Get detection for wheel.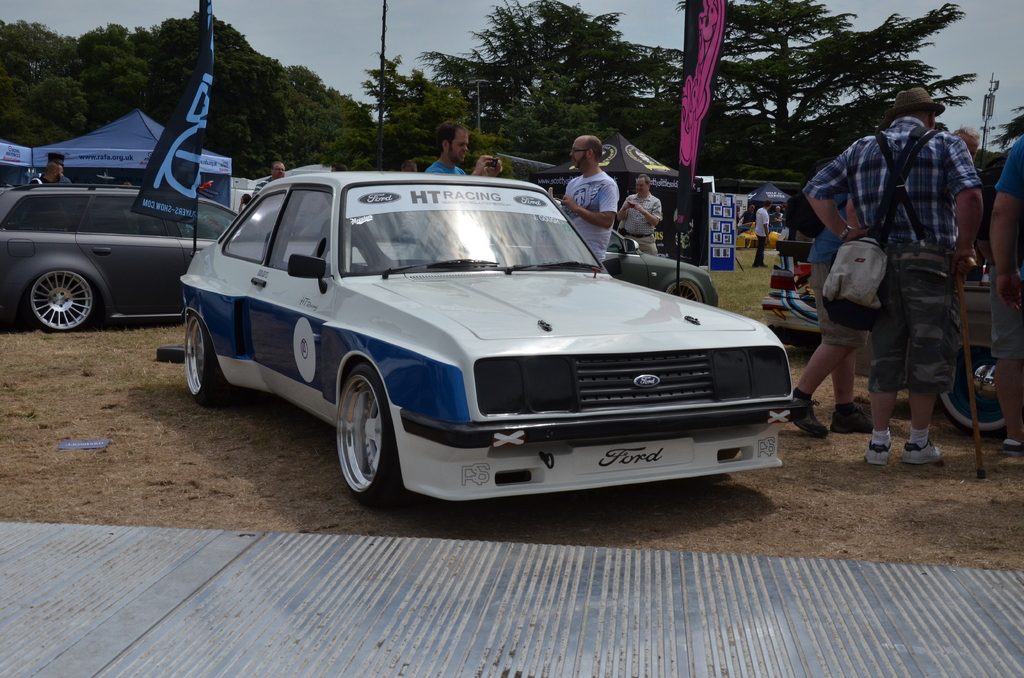
Detection: <box>329,359,397,522</box>.
